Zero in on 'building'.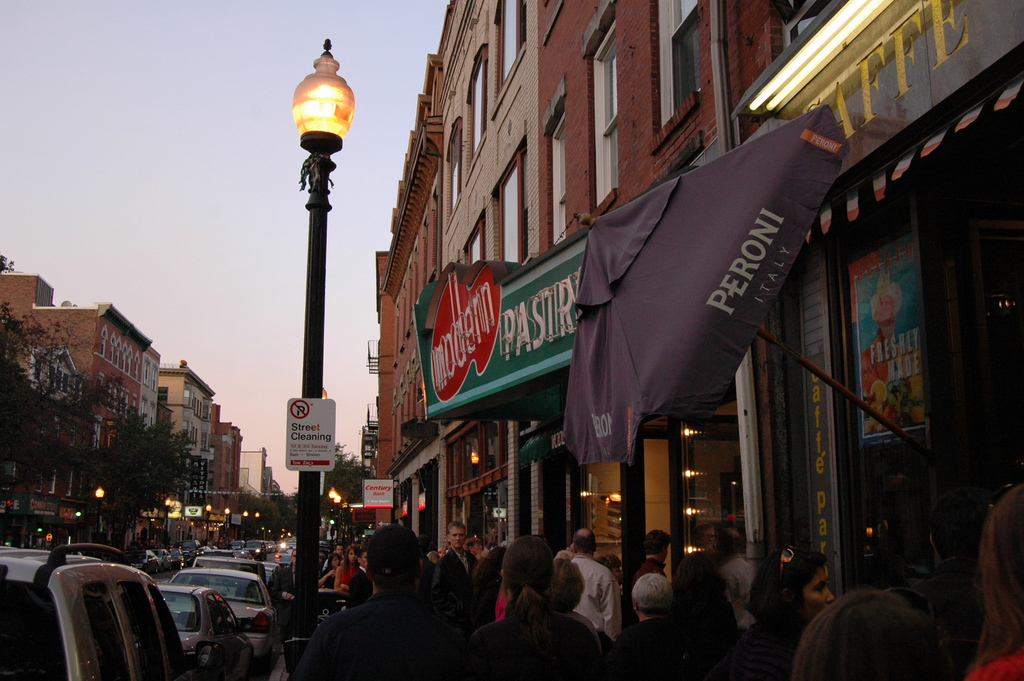
Zeroed in: (363,0,1023,673).
